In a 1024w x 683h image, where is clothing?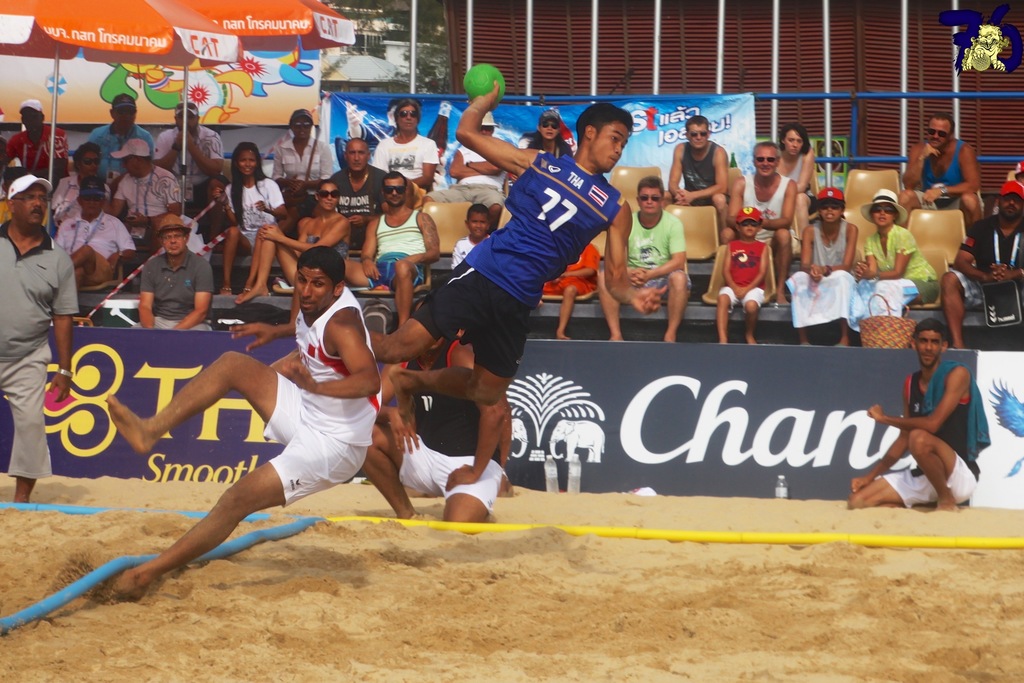
bbox=[259, 285, 388, 509].
